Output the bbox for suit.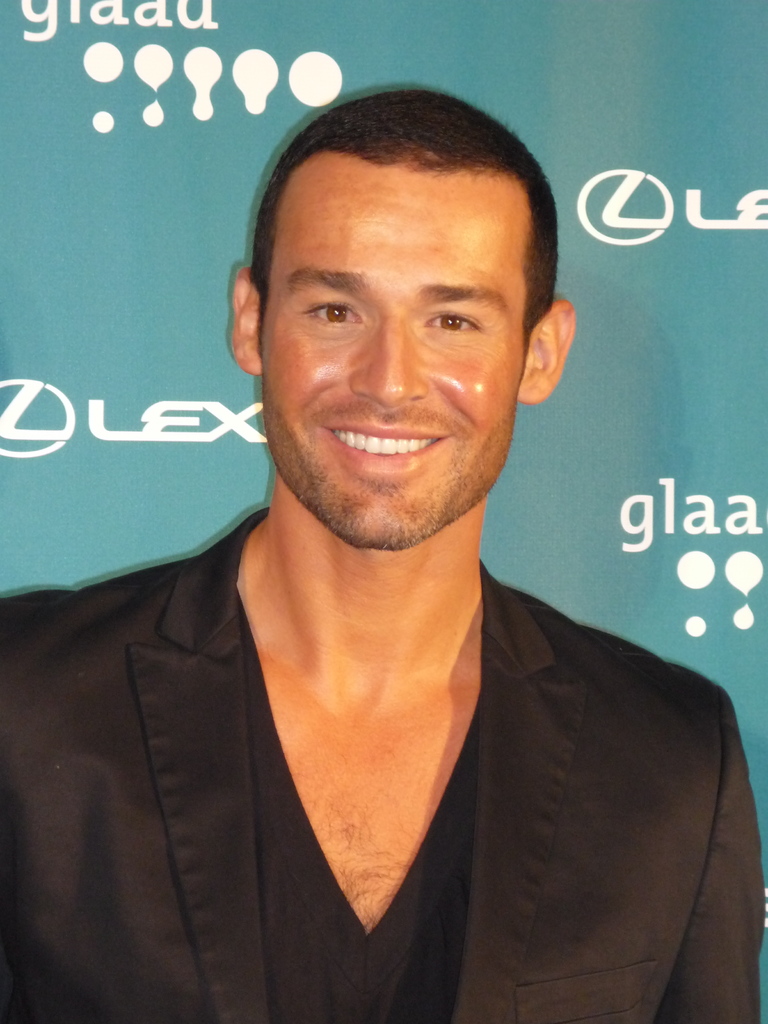
<box>0,513,765,1023</box>.
